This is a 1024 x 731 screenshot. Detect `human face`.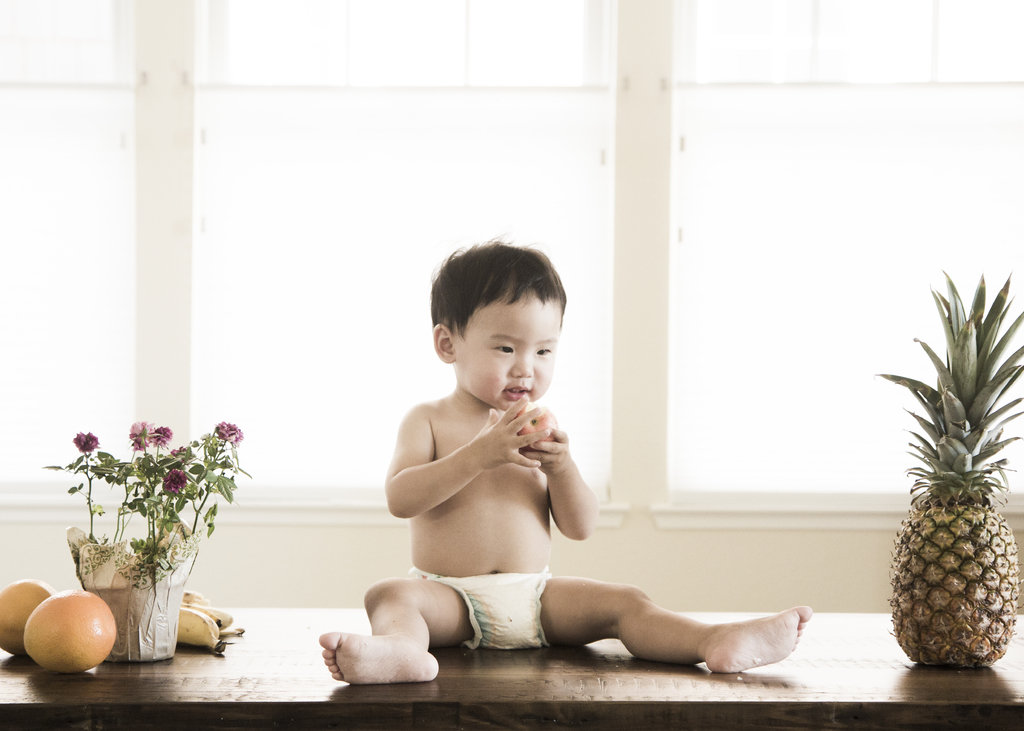
crop(460, 291, 561, 408).
